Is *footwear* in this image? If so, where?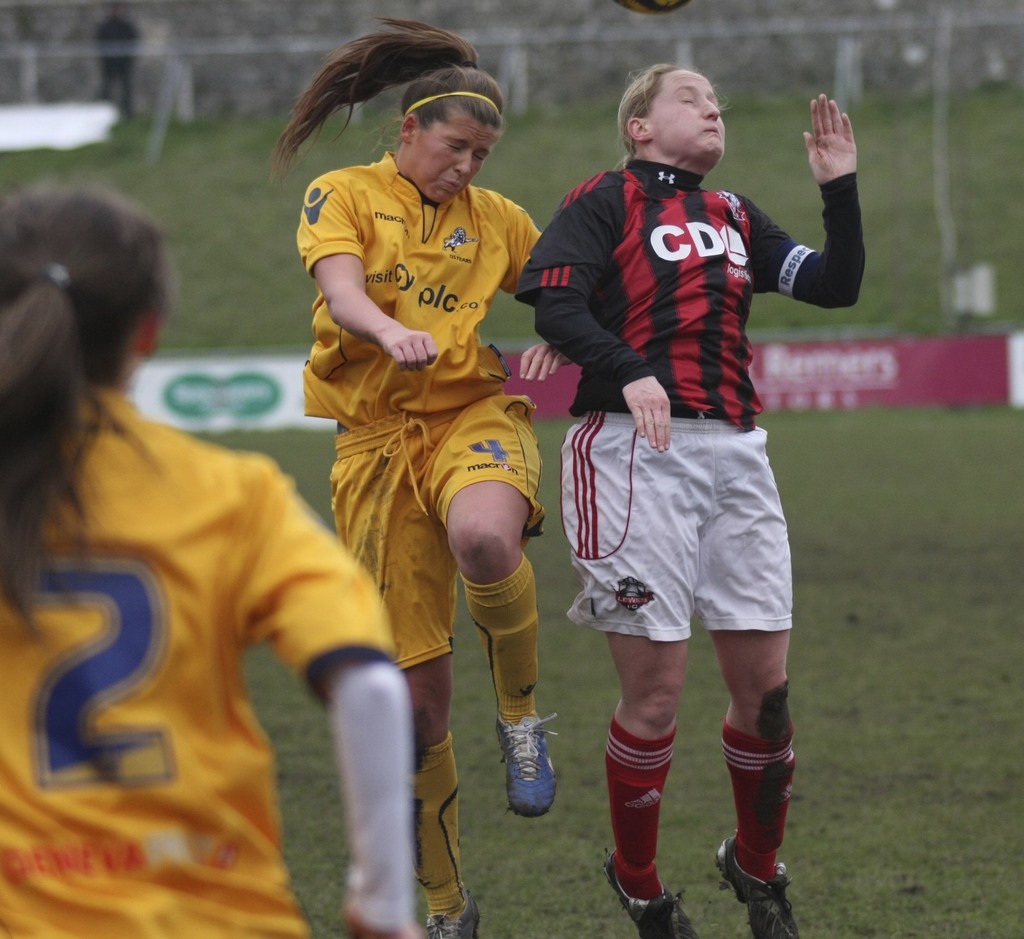
Yes, at (x1=598, y1=848, x2=700, y2=938).
